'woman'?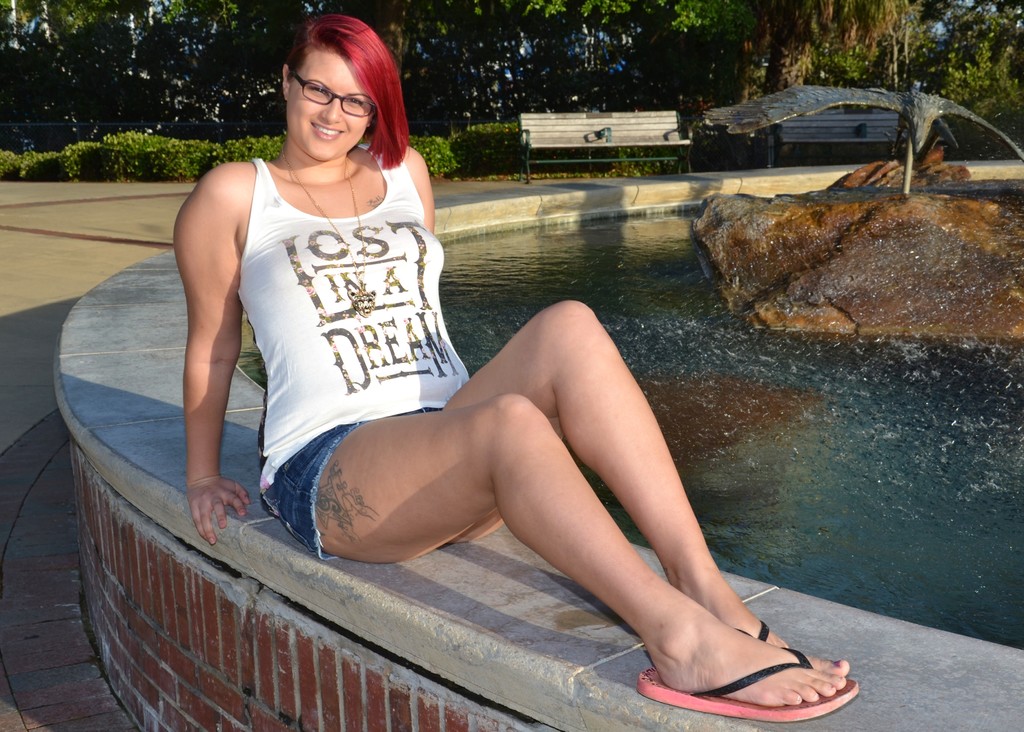
region(177, 15, 491, 623)
